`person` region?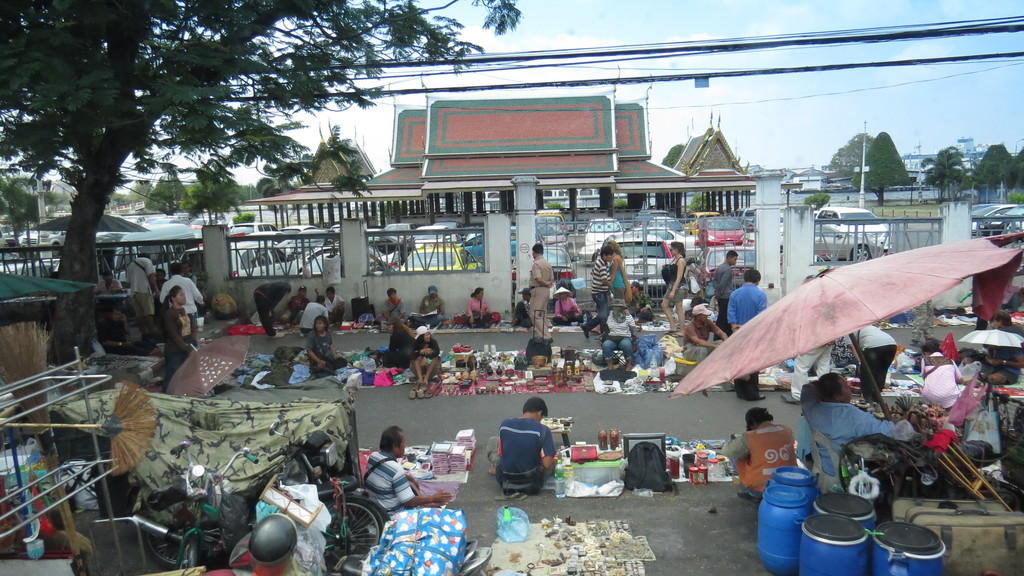
Rect(89, 271, 131, 301)
